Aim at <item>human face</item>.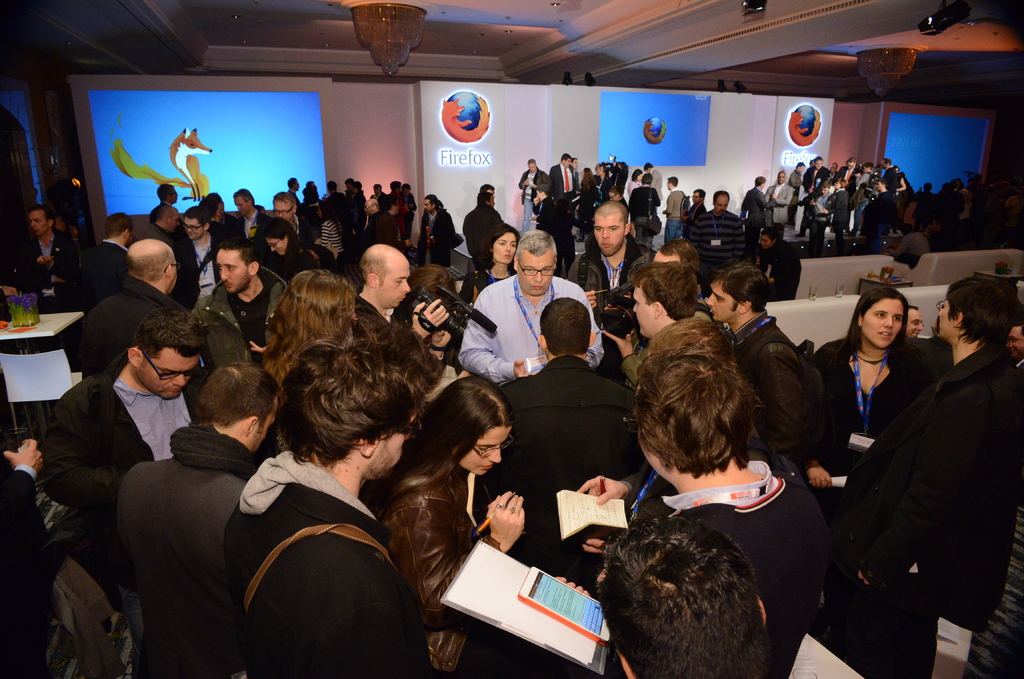
Aimed at {"x1": 460, "y1": 422, "x2": 513, "y2": 475}.
